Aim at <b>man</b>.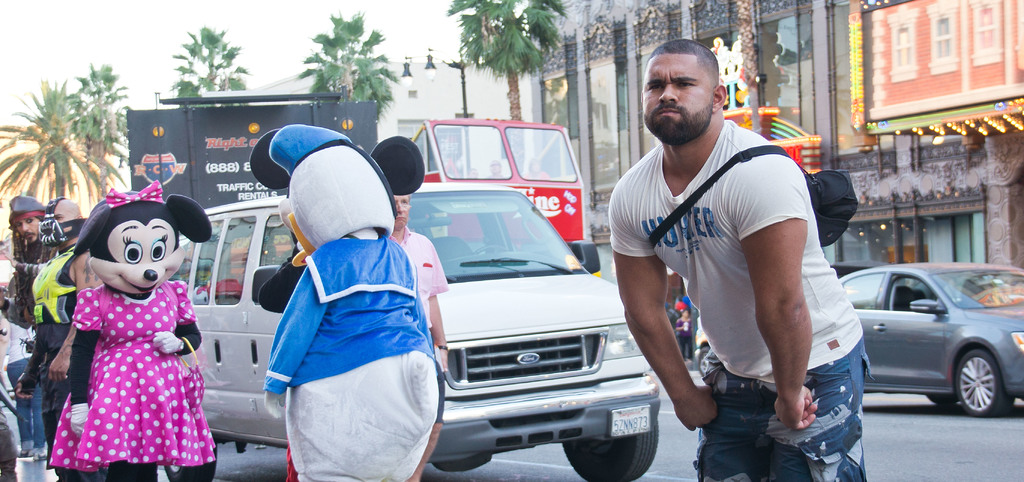
Aimed at Rect(0, 194, 58, 384).
